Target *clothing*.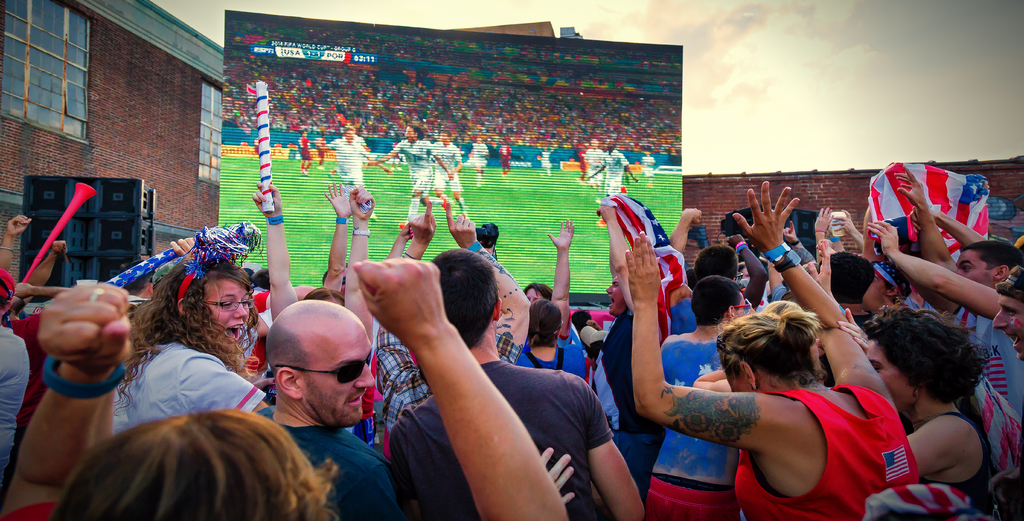
Target region: [0,310,28,463].
